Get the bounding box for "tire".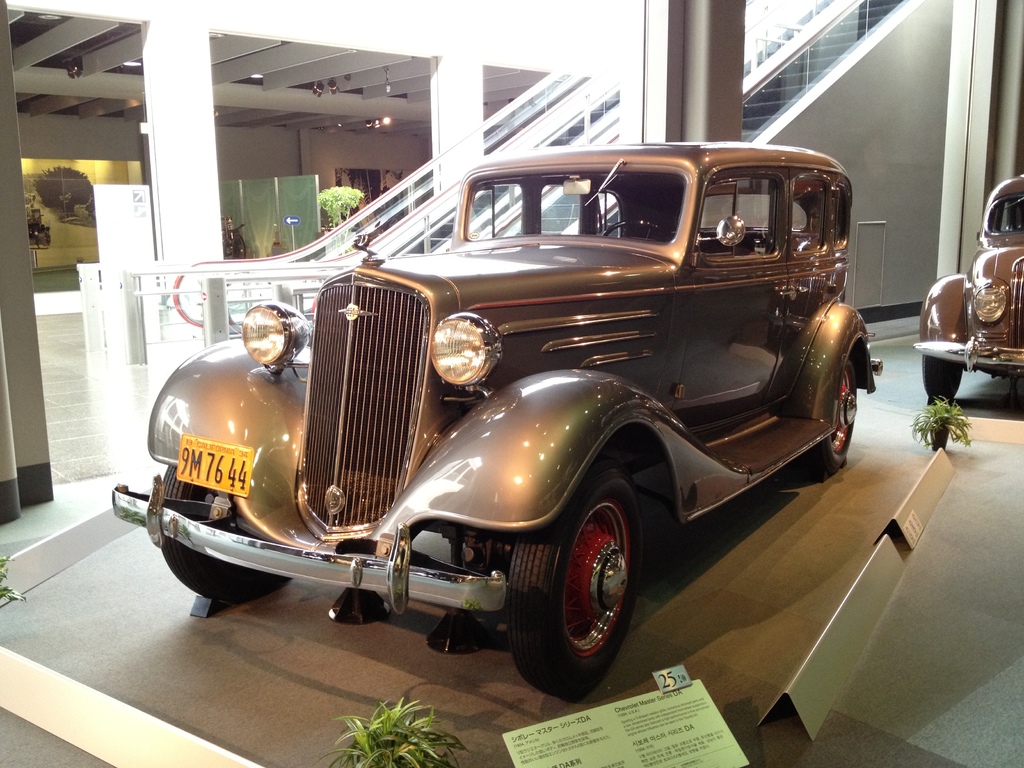
Rect(795, 358, 860, 477).
